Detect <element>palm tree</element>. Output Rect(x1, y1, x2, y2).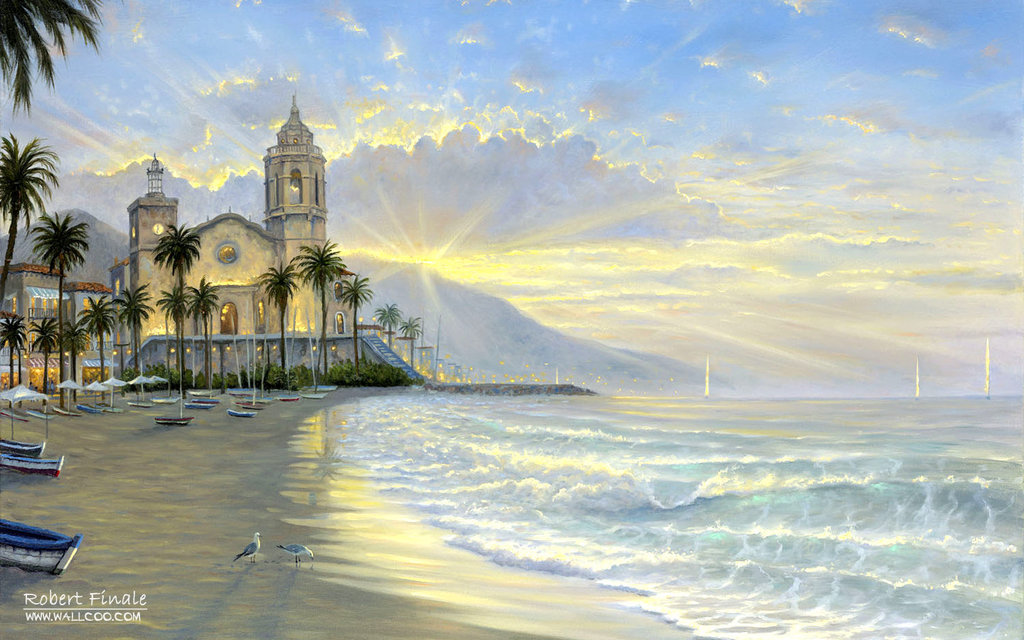
Rect(154, 276, 185, 372).
